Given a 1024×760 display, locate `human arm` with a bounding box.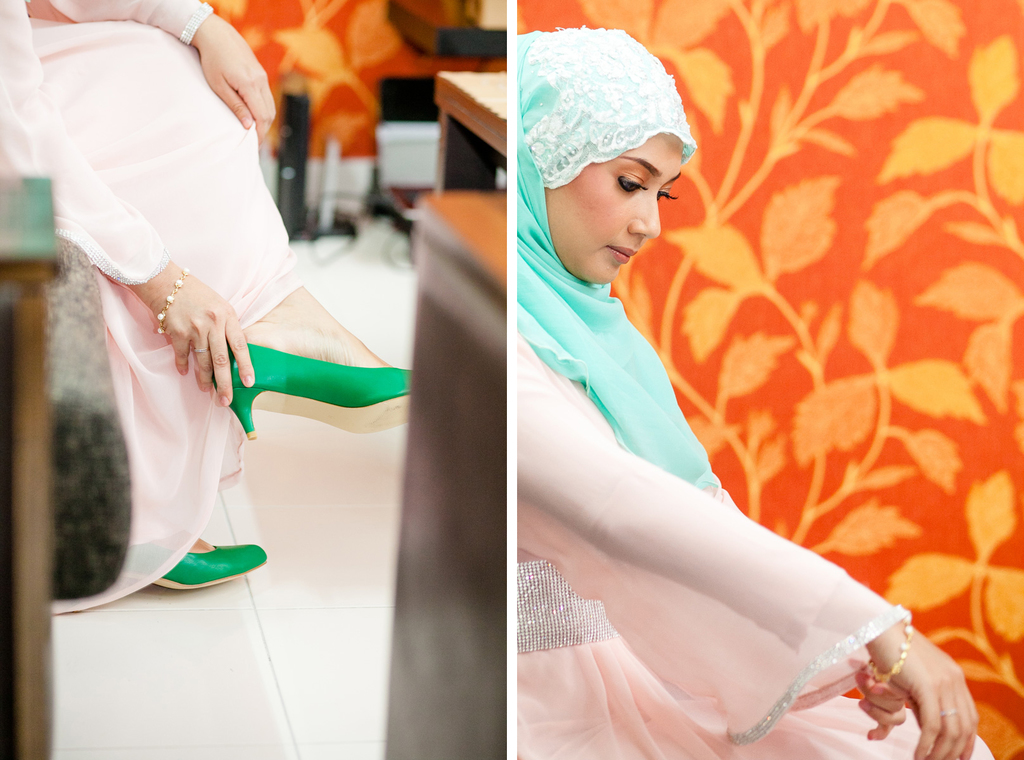
Located: Rect(840, 660, 909, 748).
